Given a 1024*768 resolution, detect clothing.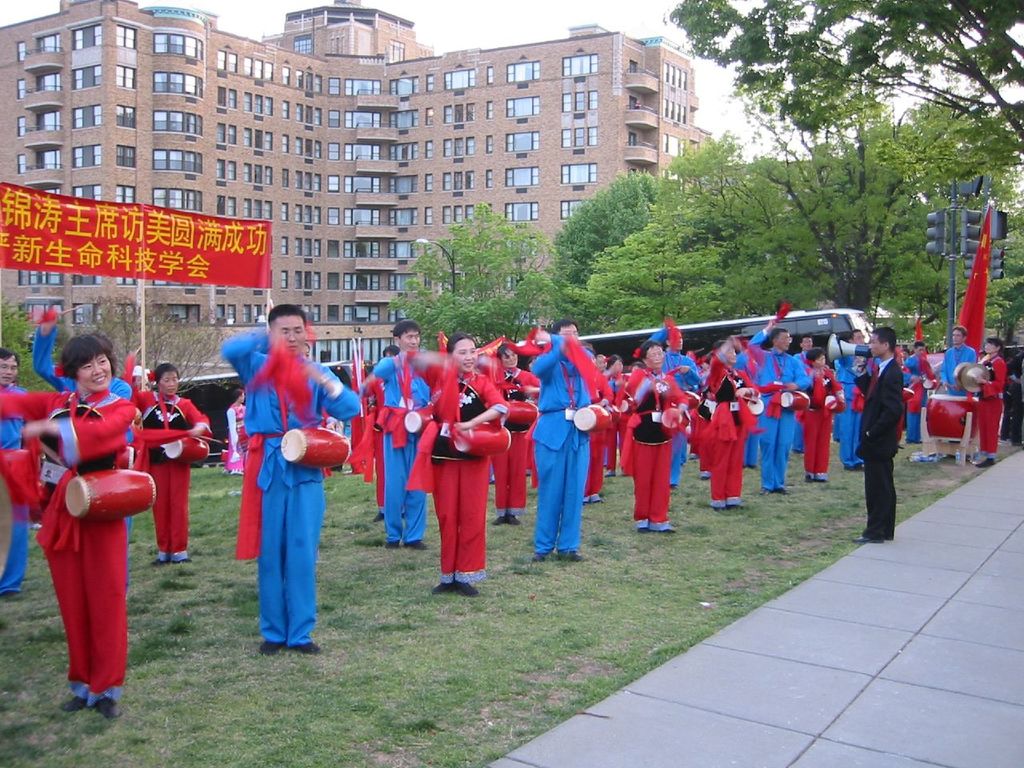
x1=934 y1=346 x2=978 y2=387.
